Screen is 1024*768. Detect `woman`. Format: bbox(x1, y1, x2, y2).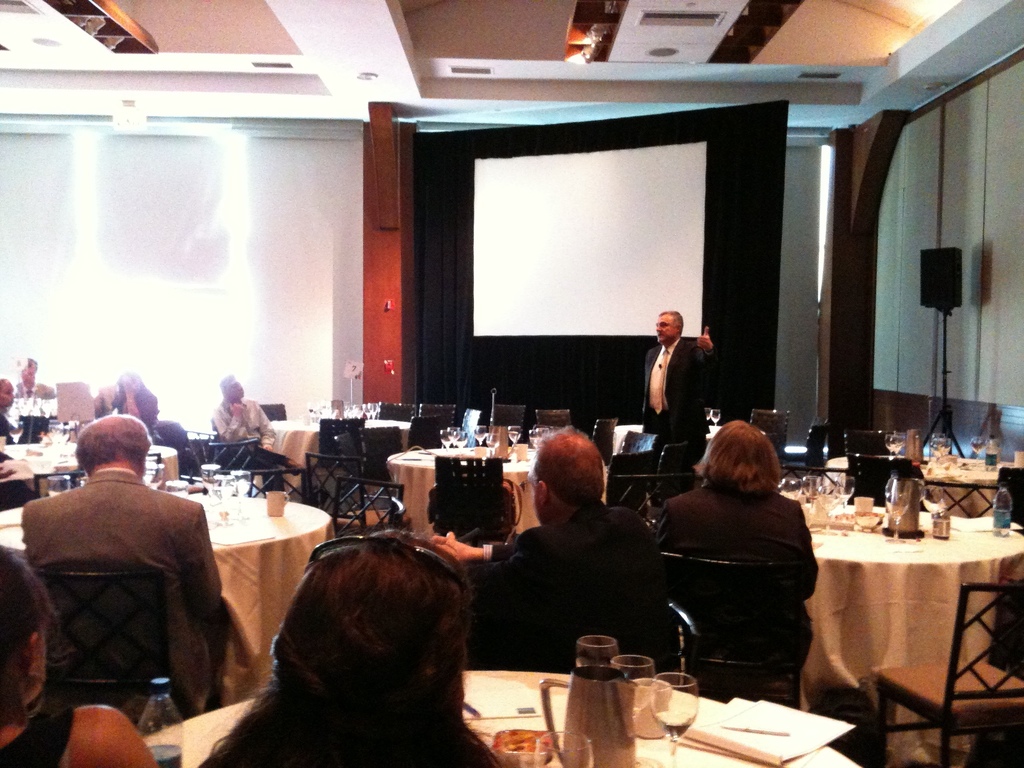
bbox(661, 415, 817, 678).
